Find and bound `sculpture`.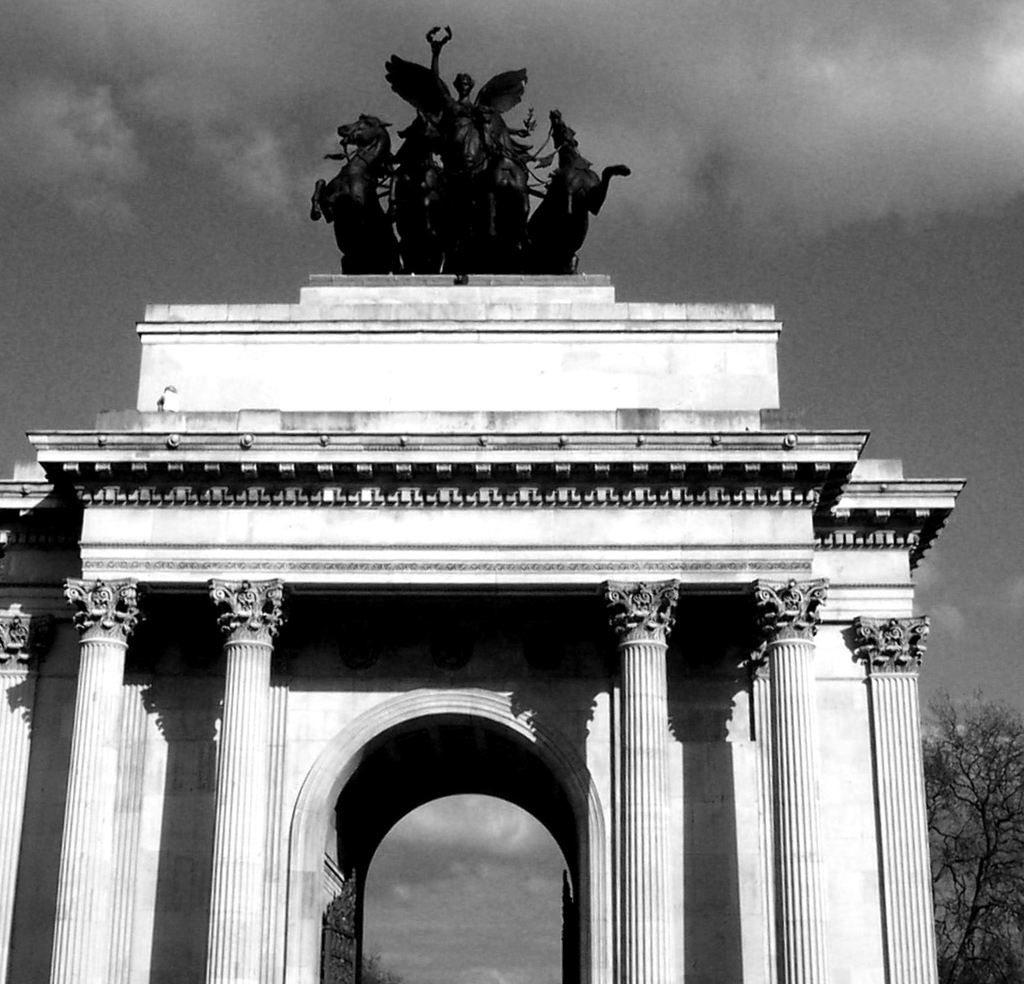
Bound: 280, 32, 631, 290.
